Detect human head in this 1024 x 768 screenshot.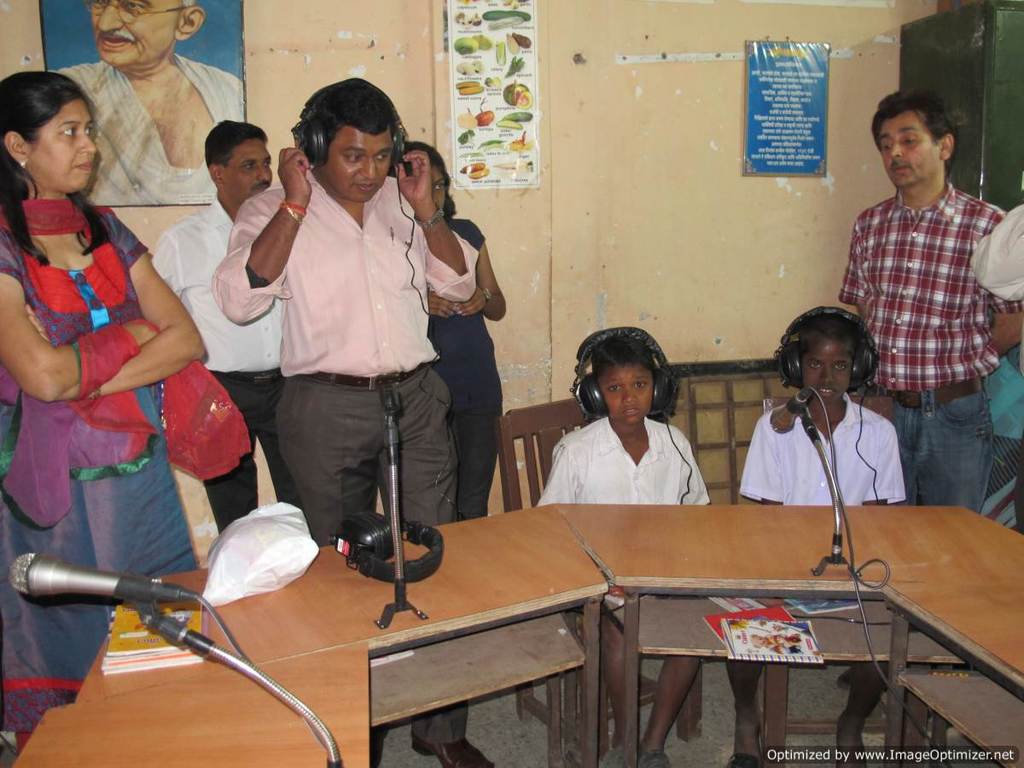
Detection: select_region(82, 0, 208, 66).
